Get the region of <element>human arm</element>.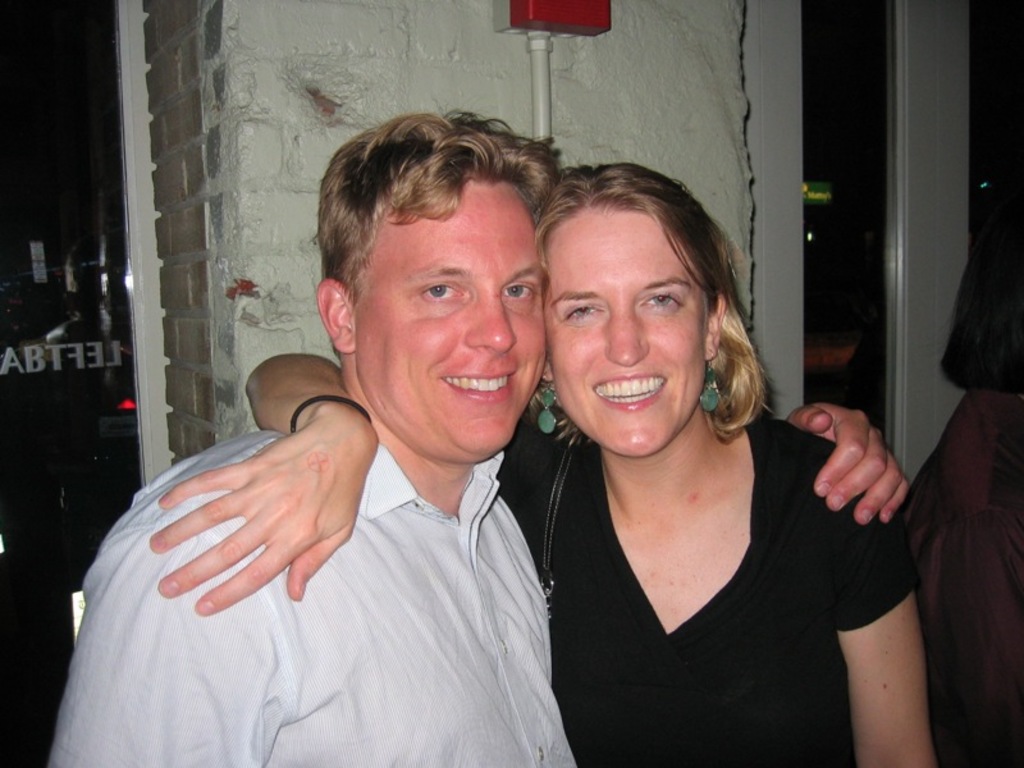
bbox=(49, 502, 282, 763).
